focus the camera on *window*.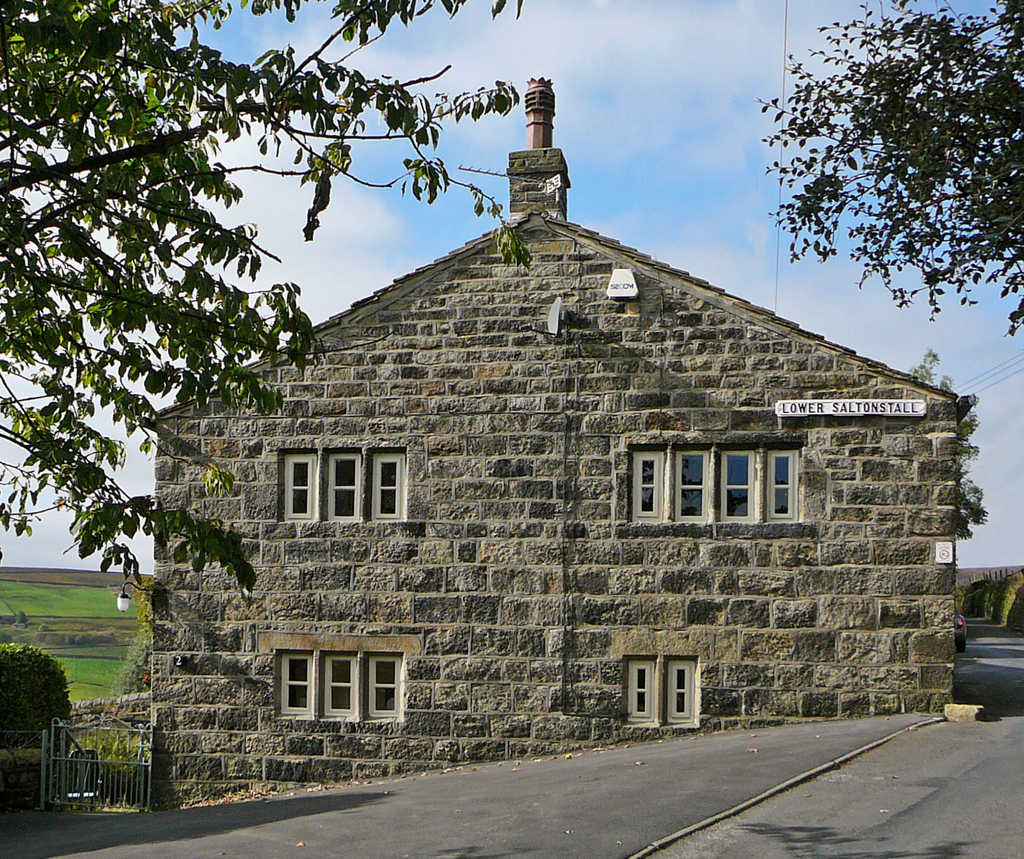
Focus region: <region>298, 449, 348, 518</region>.
